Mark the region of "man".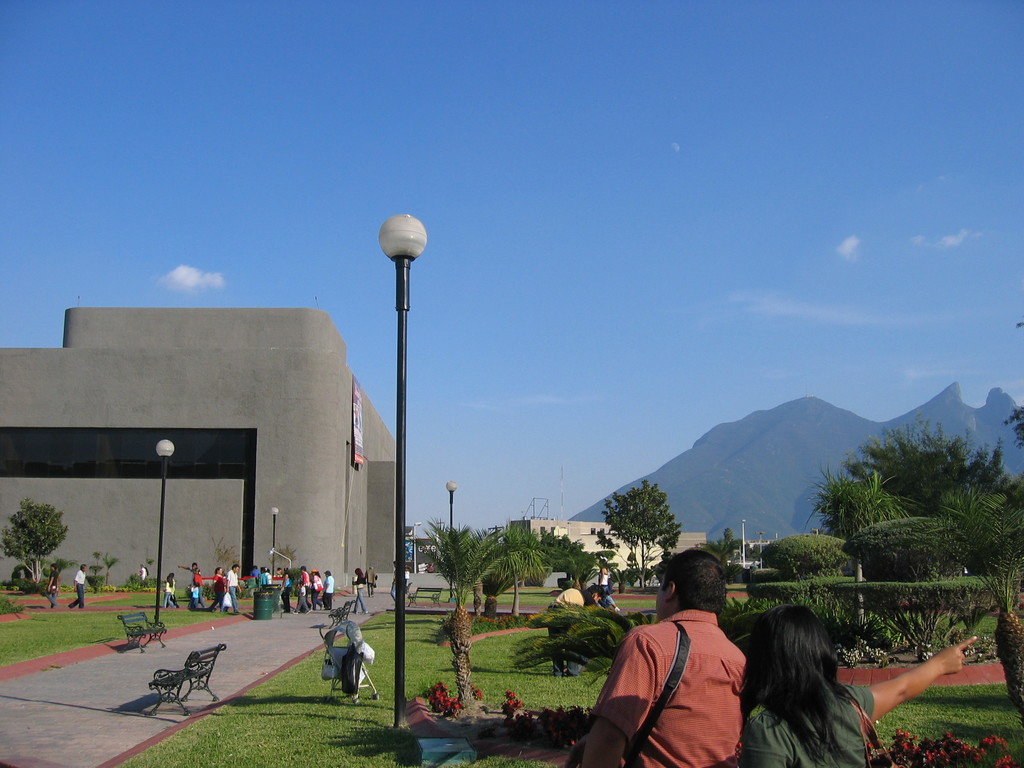
Region: [x1=294, y1=567, x2=317, y2=615].
